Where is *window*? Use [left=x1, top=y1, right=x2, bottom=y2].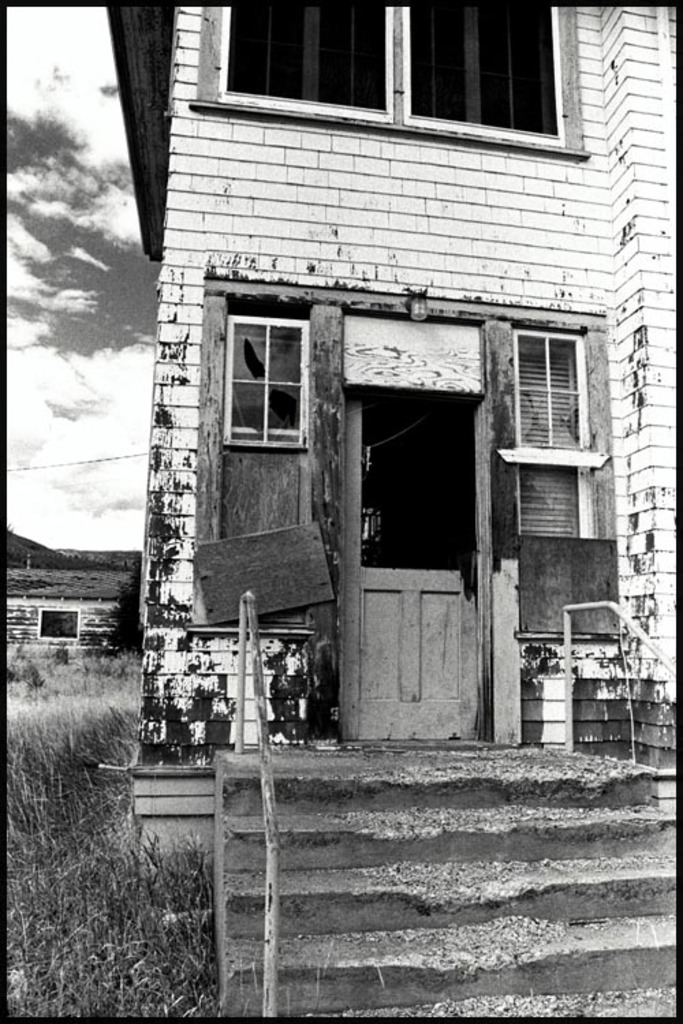
[left=208, top=0, right=575, bottom=146].
